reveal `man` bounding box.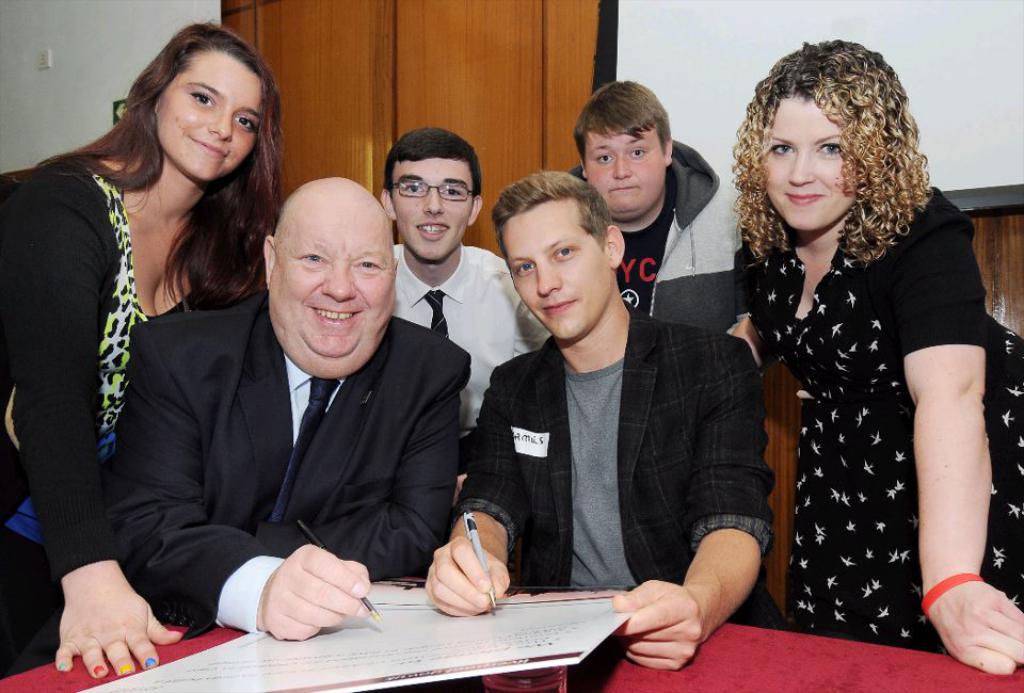
Revealed: box(550, 79, 764, 362).
